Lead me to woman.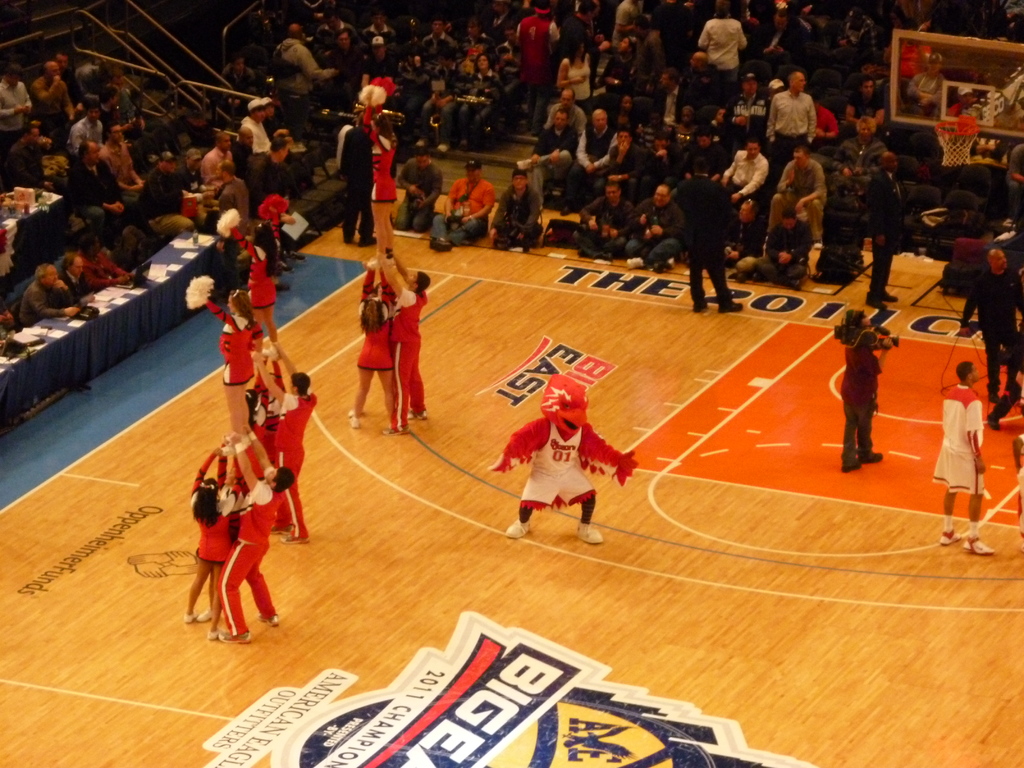
Lead to [188, 278, 262, 440].
